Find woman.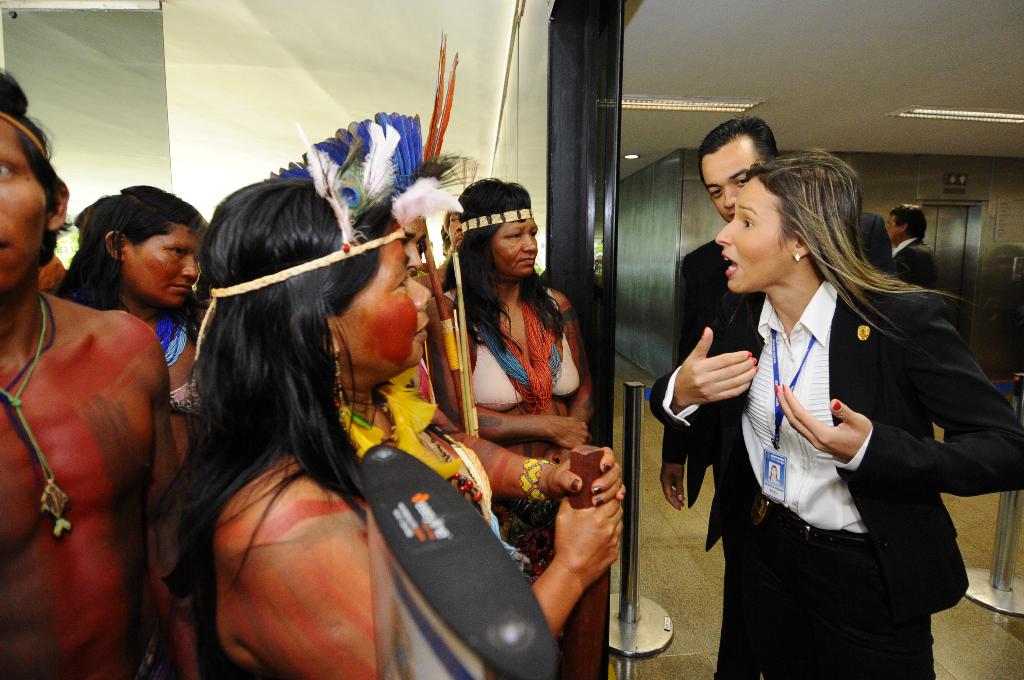
(424,174,598,656).
